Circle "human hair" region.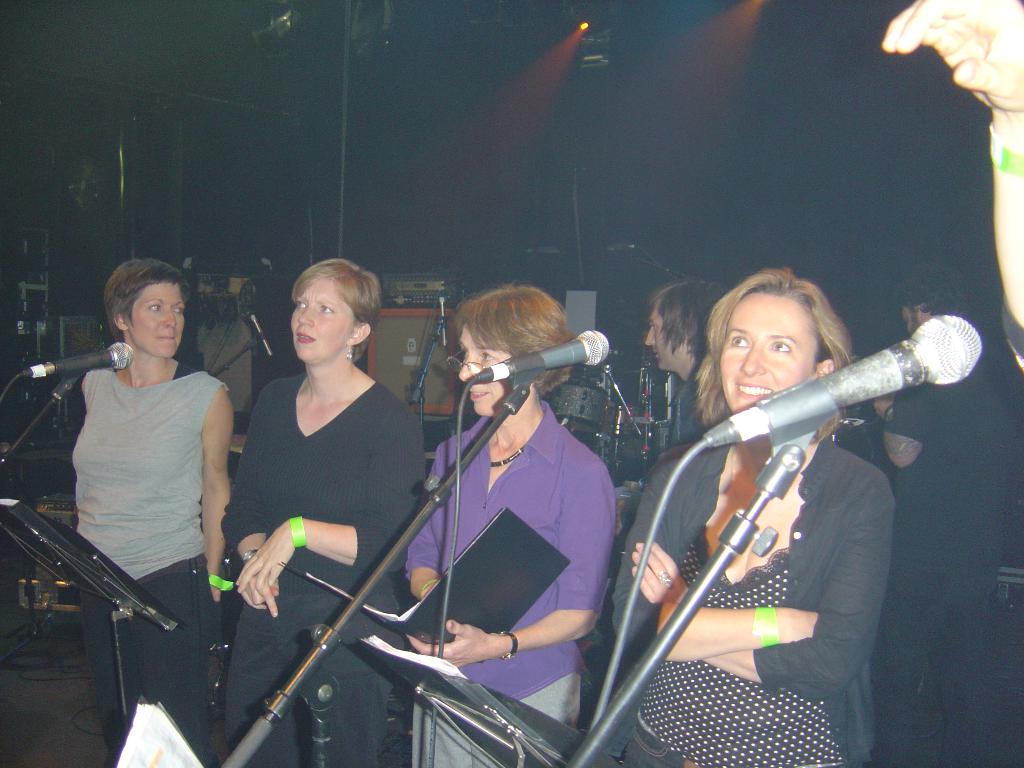
Region: 693, 268, 865, 424.
